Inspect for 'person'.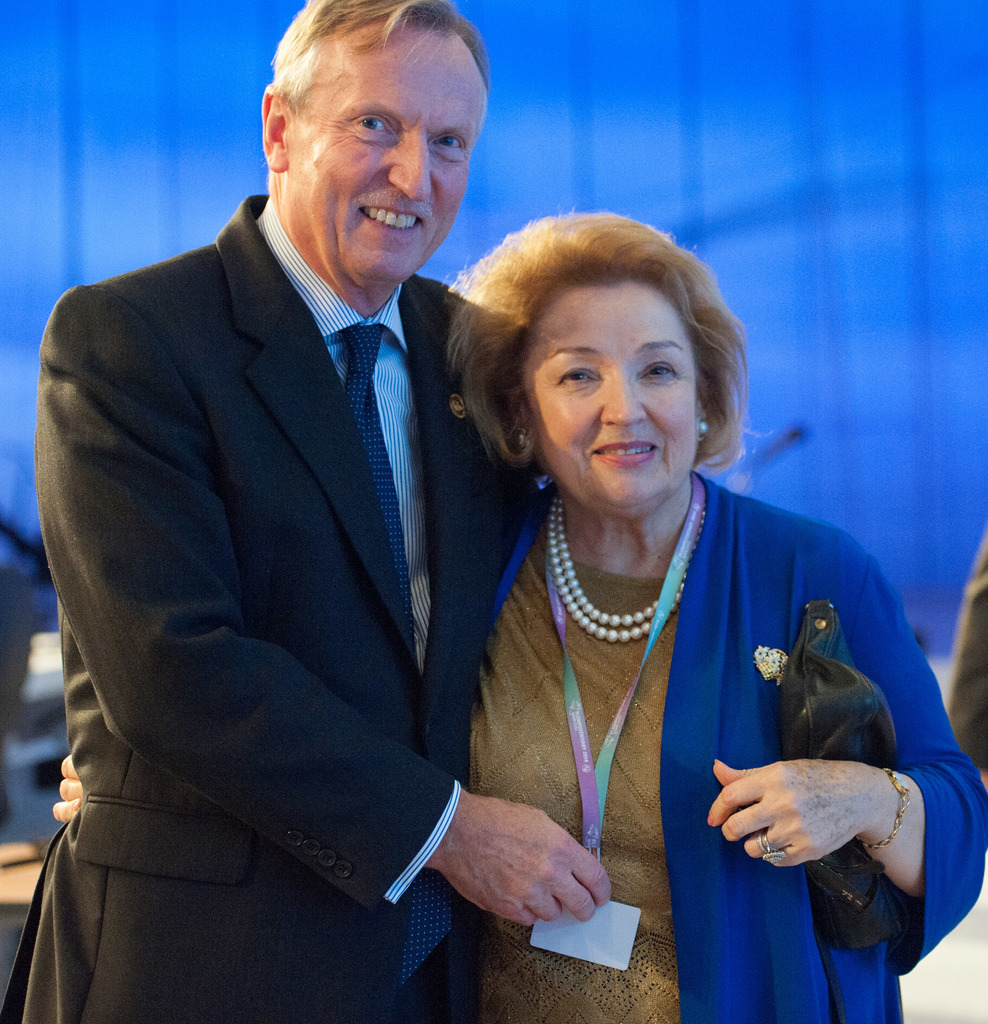
Inspection: x1=945, y1=533, x2=987, y2=785.
